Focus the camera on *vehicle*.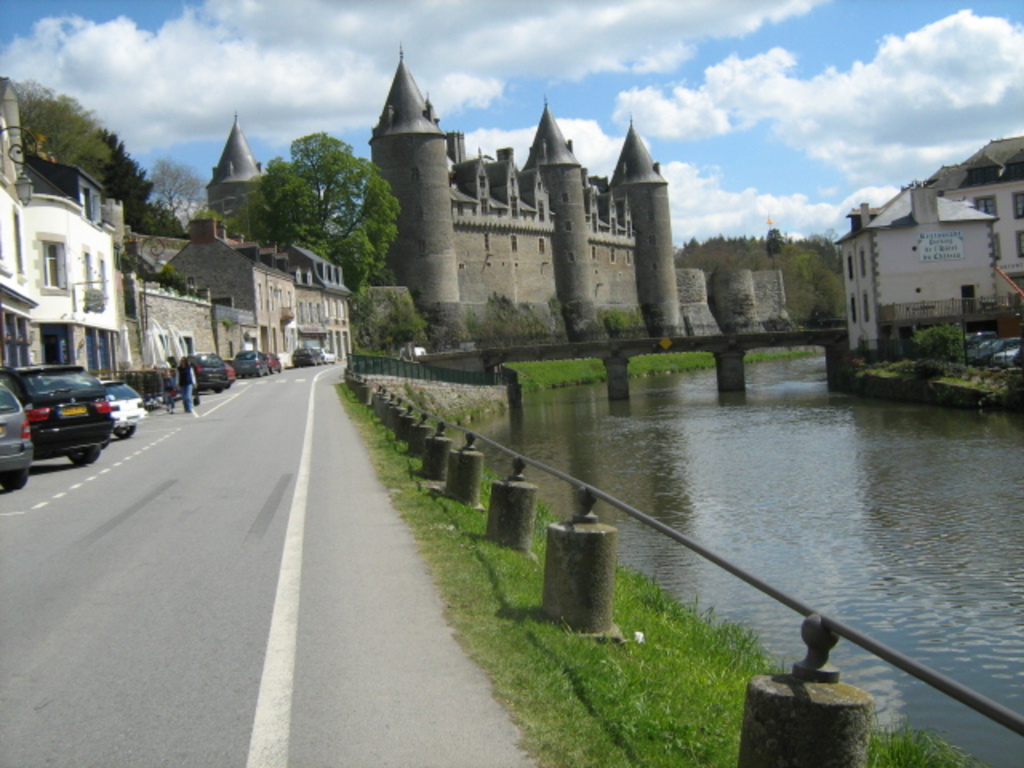
Focus region: {"x1": 312, "y1": 341, "x2": 338, "y2": 368}.
